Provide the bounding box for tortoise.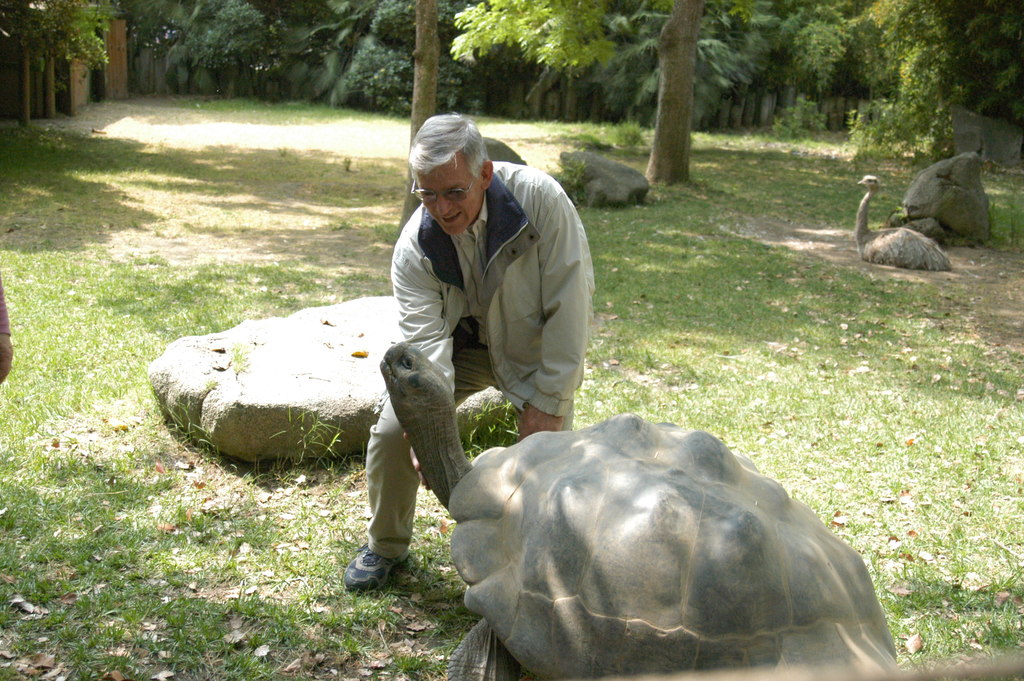
box=[375, 334, 899, 680].
